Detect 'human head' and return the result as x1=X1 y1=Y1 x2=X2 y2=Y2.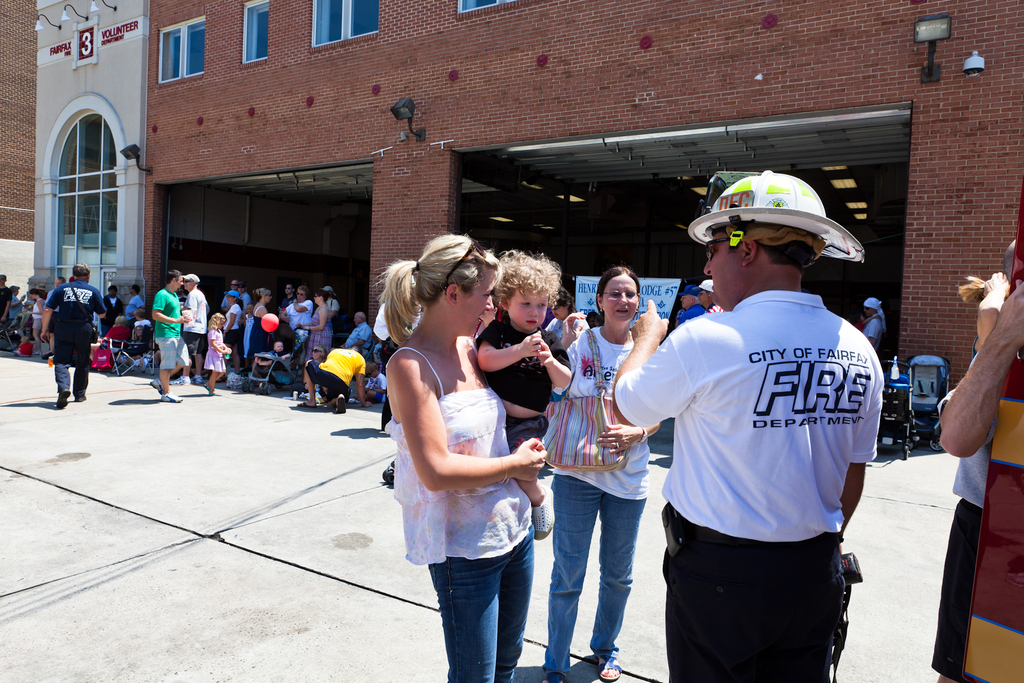
x1=352 y1=311 x2=366 y2=325.
